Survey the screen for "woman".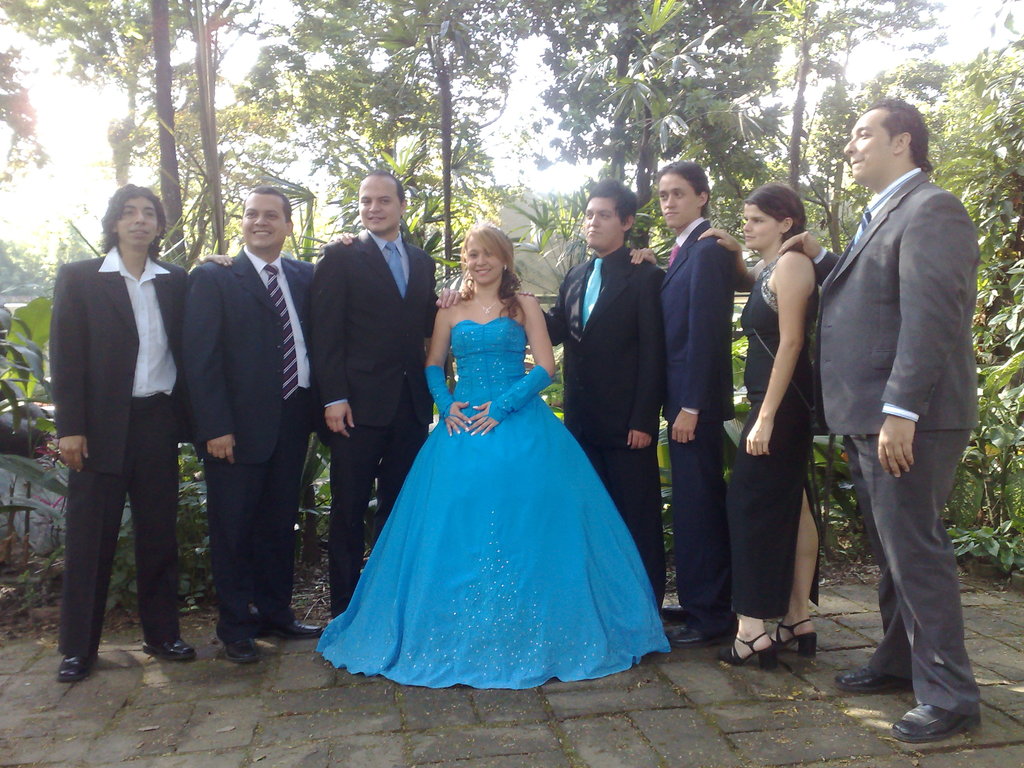
Survey found: <bbox>689, 172, 840, 677</bbox>.
